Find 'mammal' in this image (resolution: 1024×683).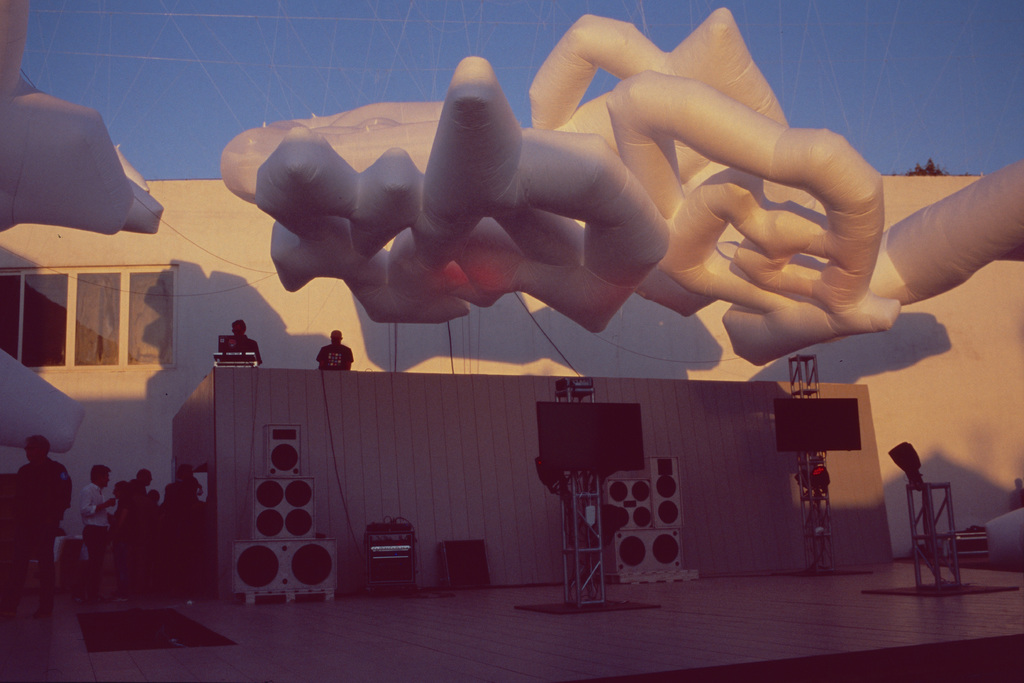
[15, 436, 74, 613].
